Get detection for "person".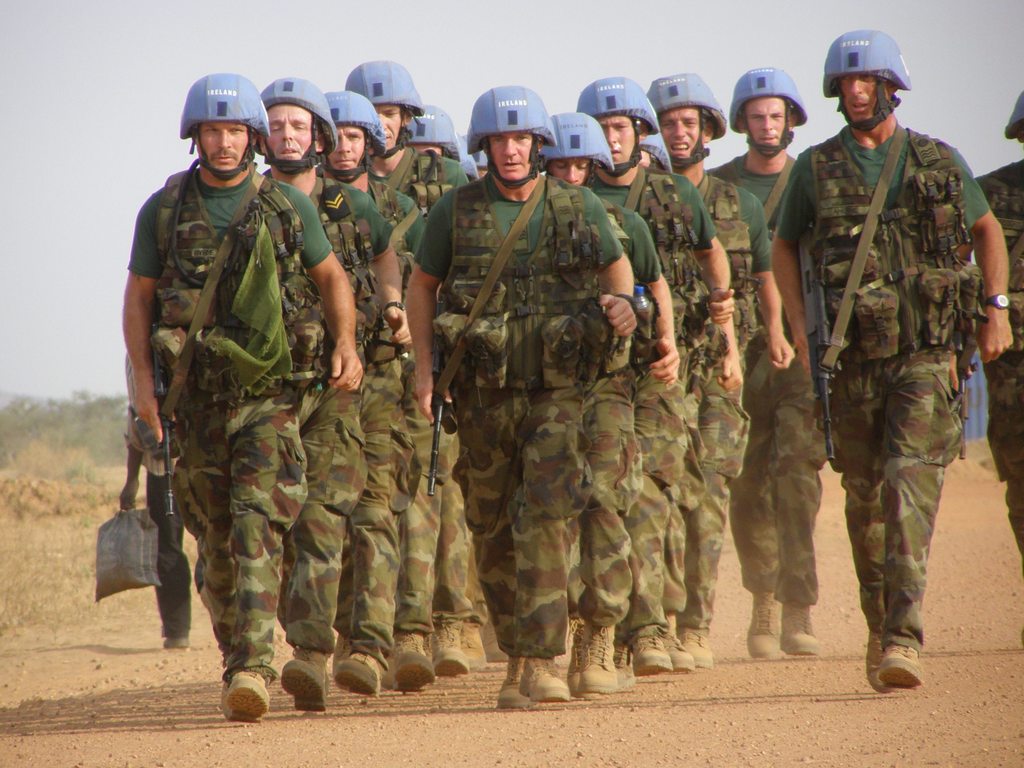
Detection: 645/72/796/673.
